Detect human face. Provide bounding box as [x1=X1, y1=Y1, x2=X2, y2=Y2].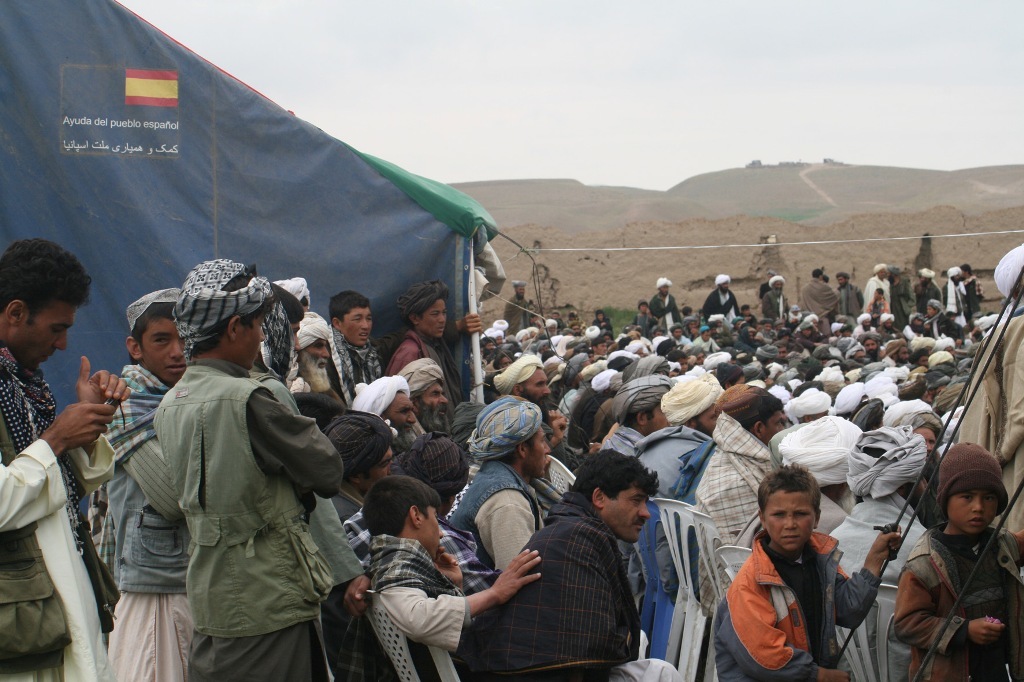
[x1=862, y1=340, x2=878, y2=356].
